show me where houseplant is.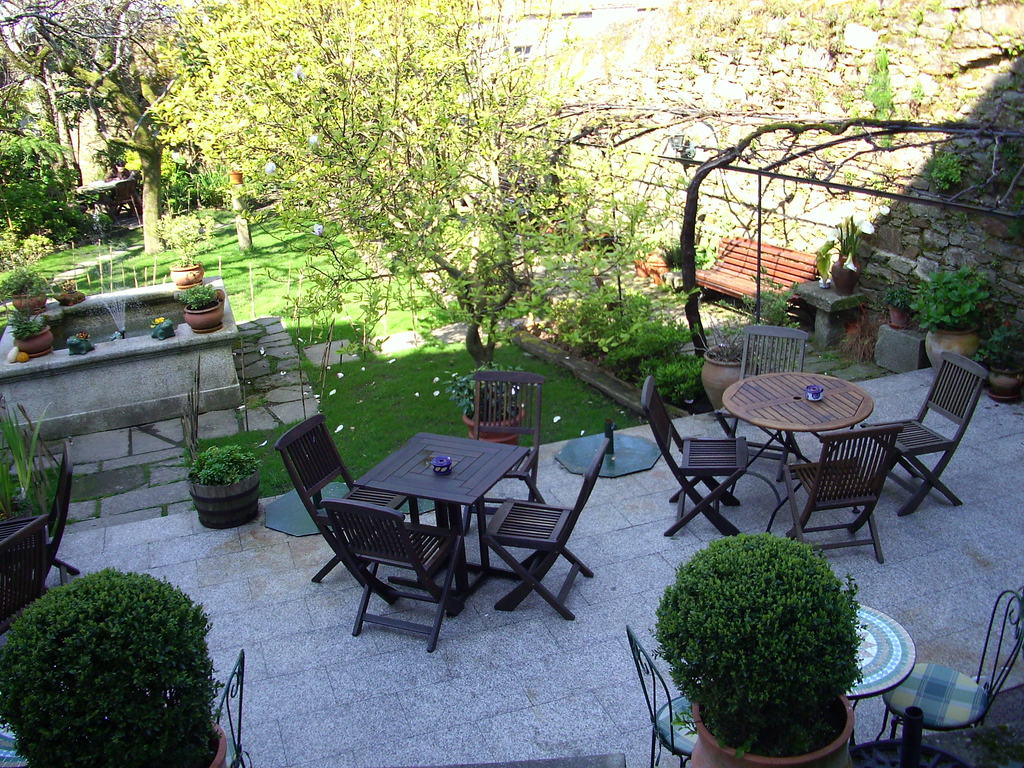
houseplant is at box=[177, 282, 228, 332].
